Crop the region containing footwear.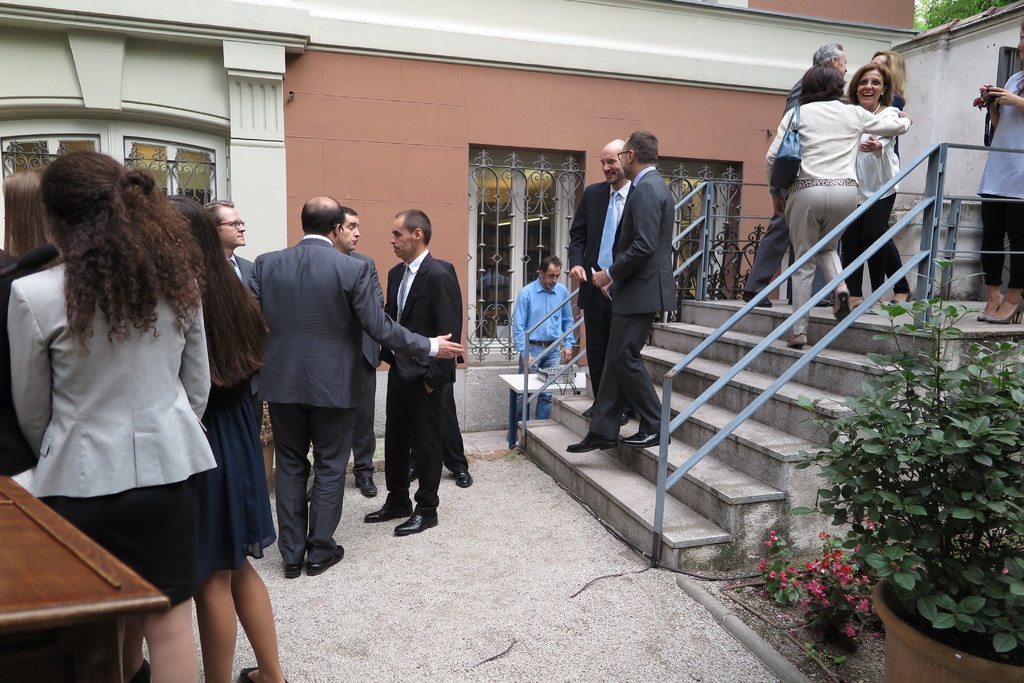
Crop region: 305, 545, 344, 576.
